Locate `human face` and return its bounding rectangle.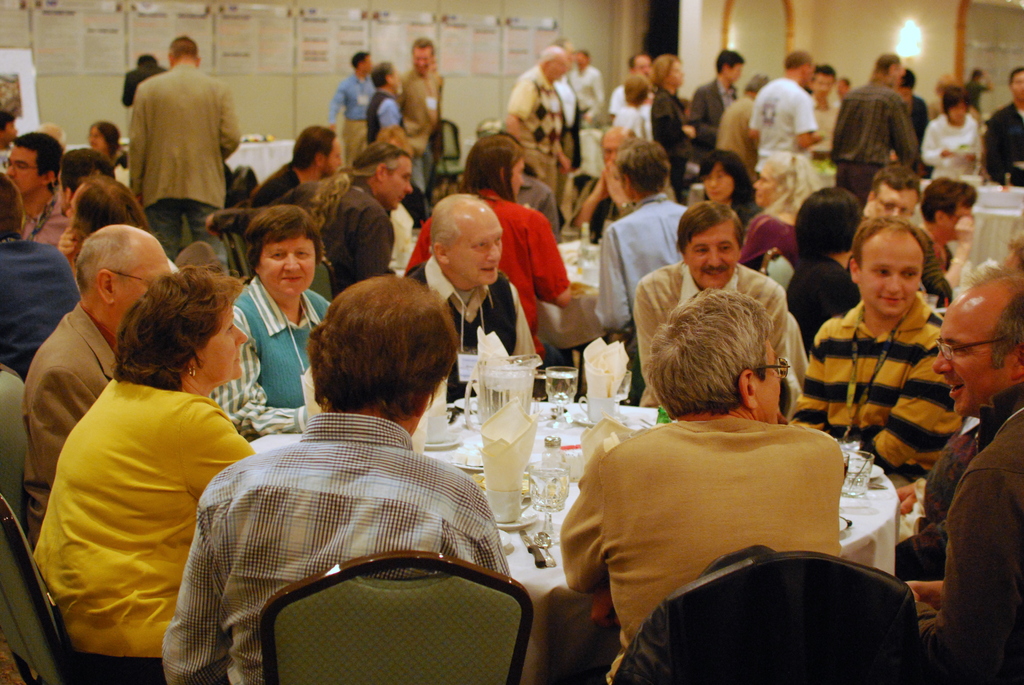
x1=934, y1=306, x2=1007, y2=420.
